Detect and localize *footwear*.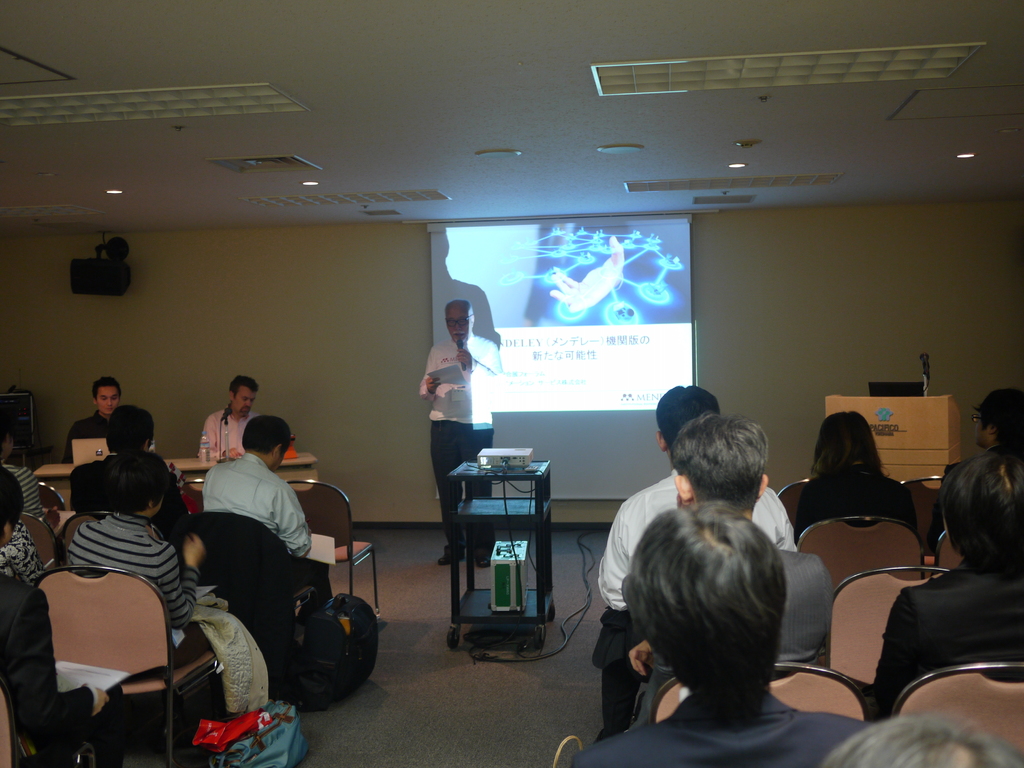
Localized at [x1=474, y1=550, x2=491, y2=570].
